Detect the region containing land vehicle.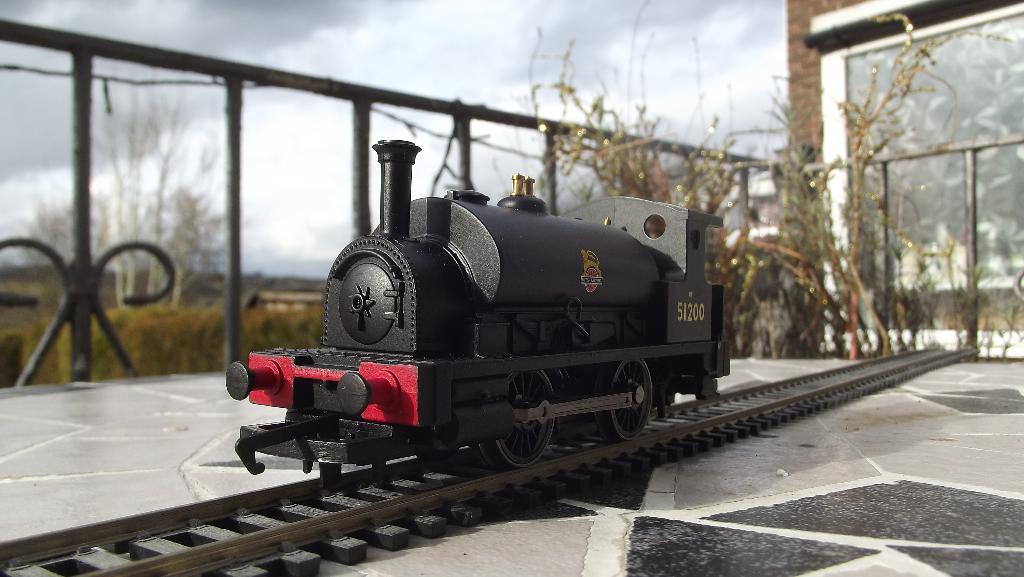
{"x1": 199, "y1": 157, "x2": 740, "y2": 473}.
